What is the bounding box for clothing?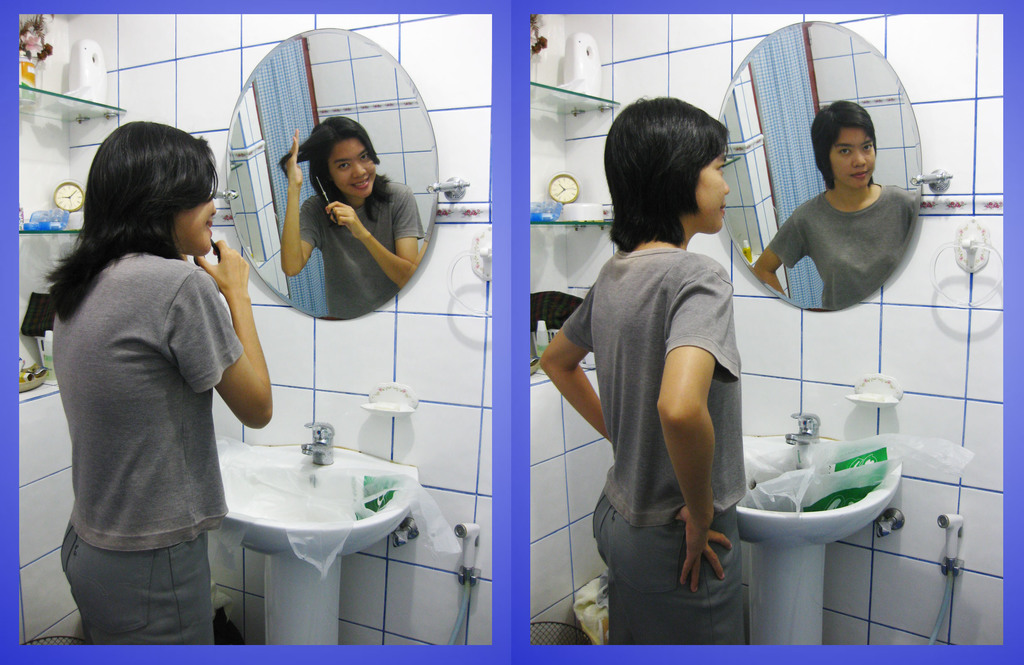
49 250 243 645.
